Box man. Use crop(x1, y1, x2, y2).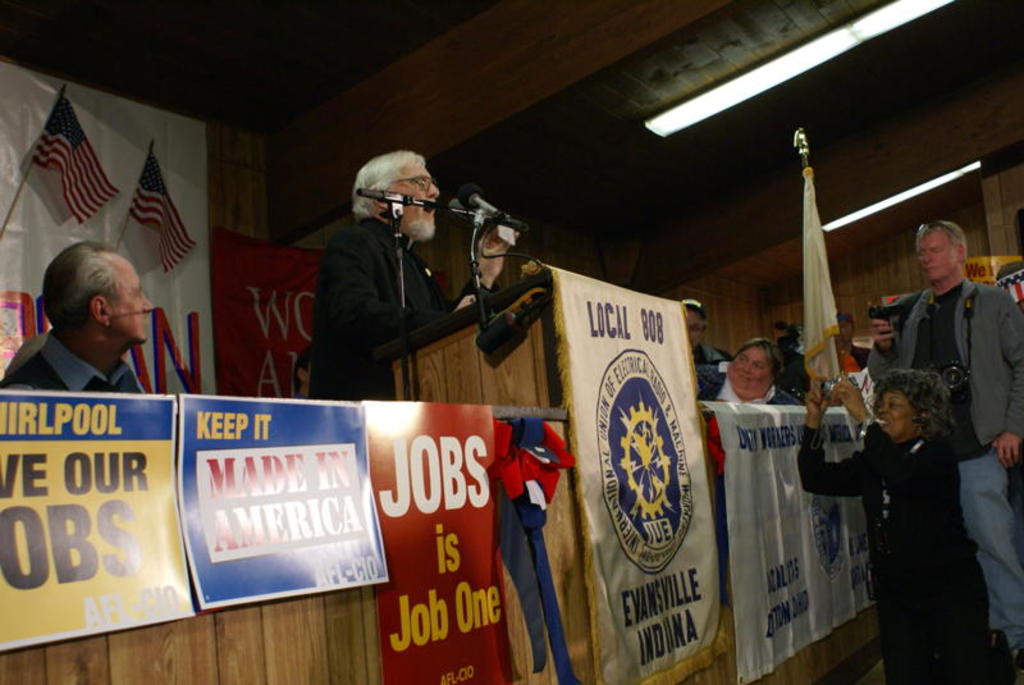
crop(0, 247, 168, 417).
